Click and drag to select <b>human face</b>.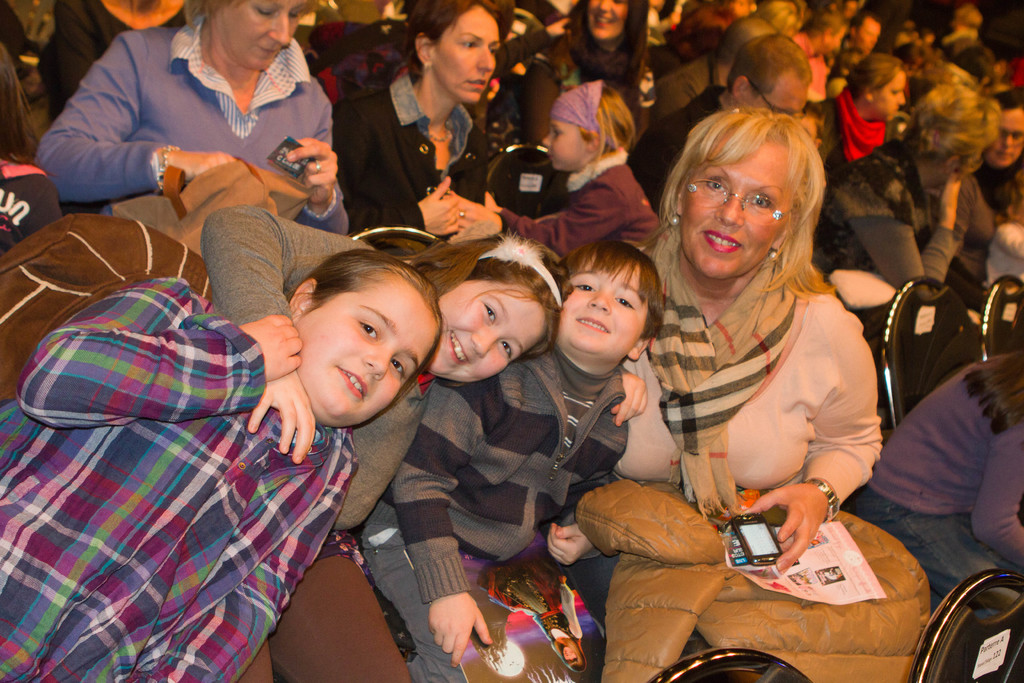
Selection: detection(586, 0, 628, 38).
